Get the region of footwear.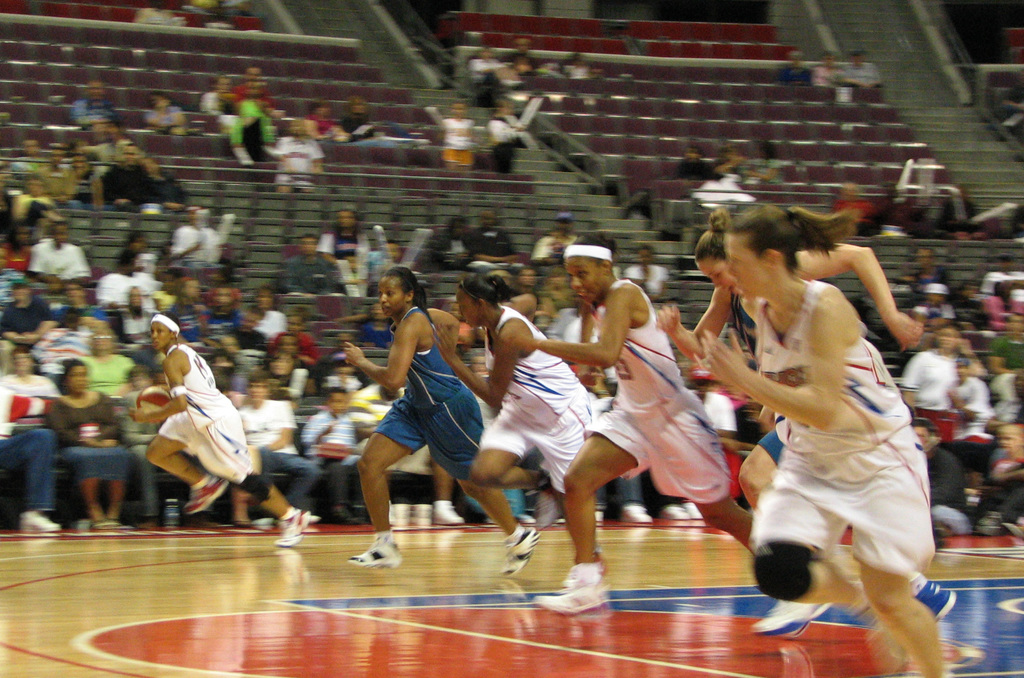
box=[275, 512, 309, 550].
